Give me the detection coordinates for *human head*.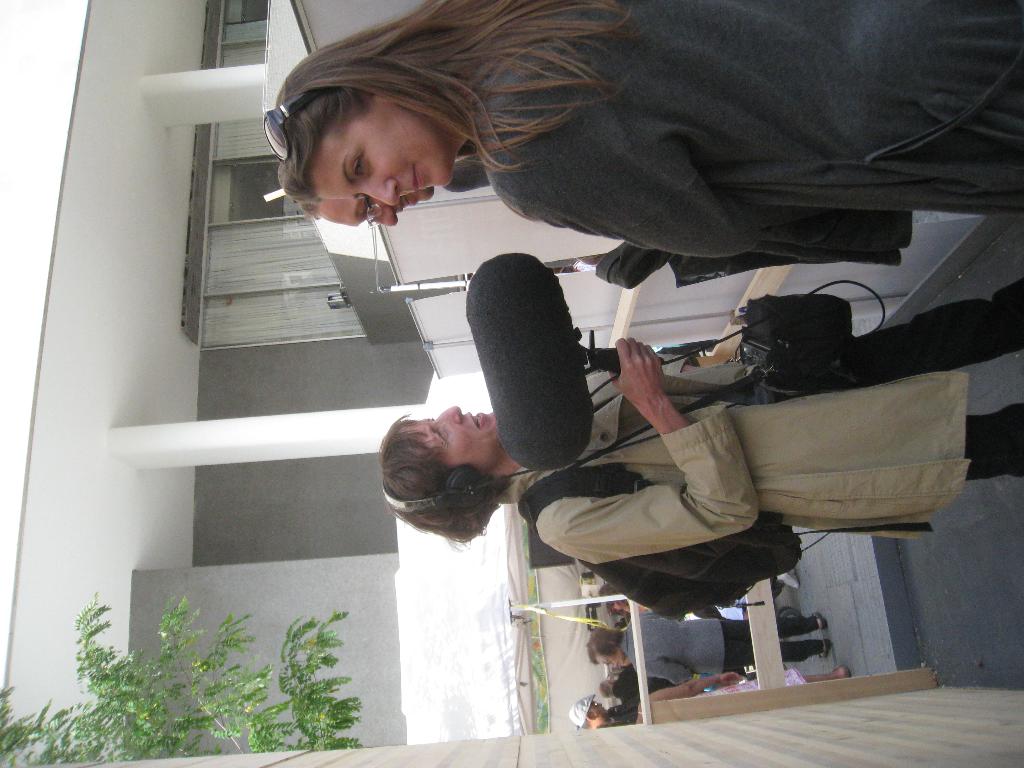
box(565, 696, 607, 728).
